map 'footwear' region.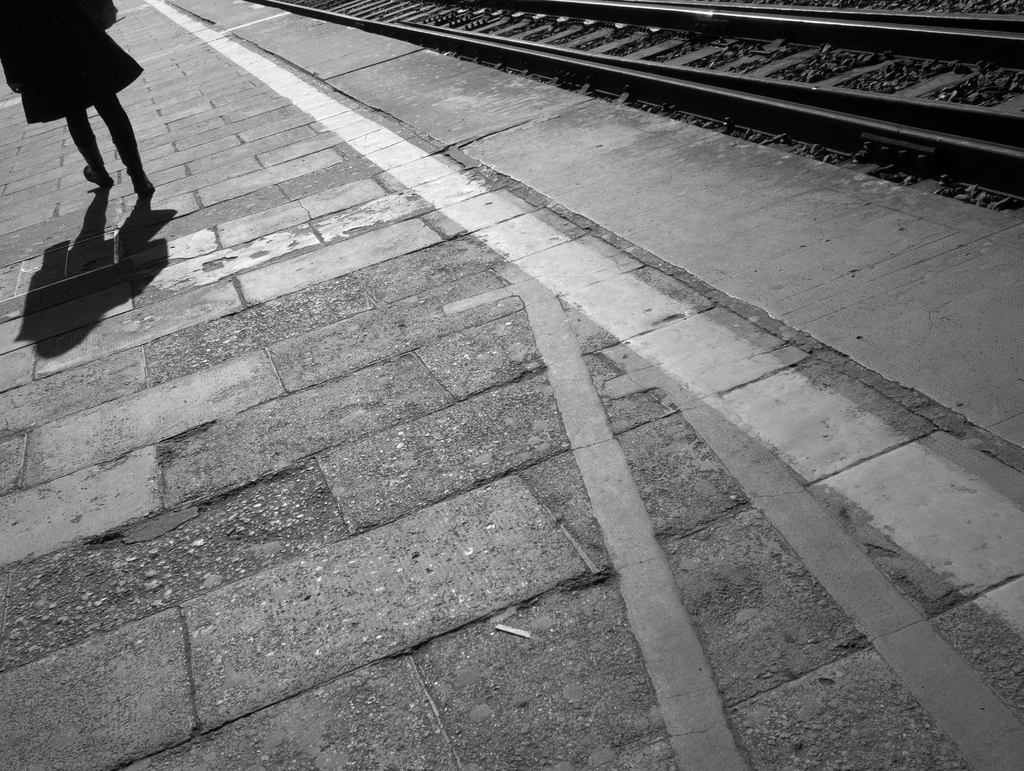
Mapped to {"x1": 81, "y1": 162, "x2": 113, "y2": 184}.
